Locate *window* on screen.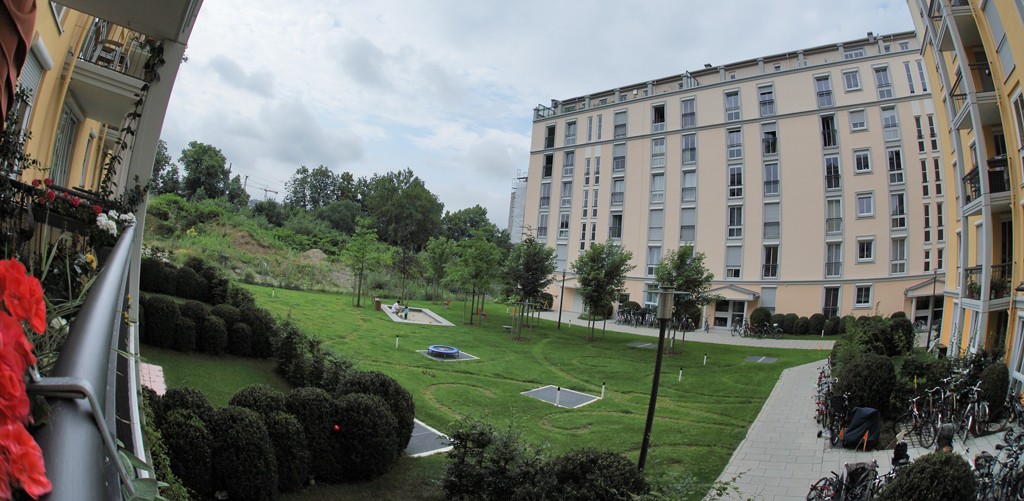
On screen at (886, 151, 906, 181).
